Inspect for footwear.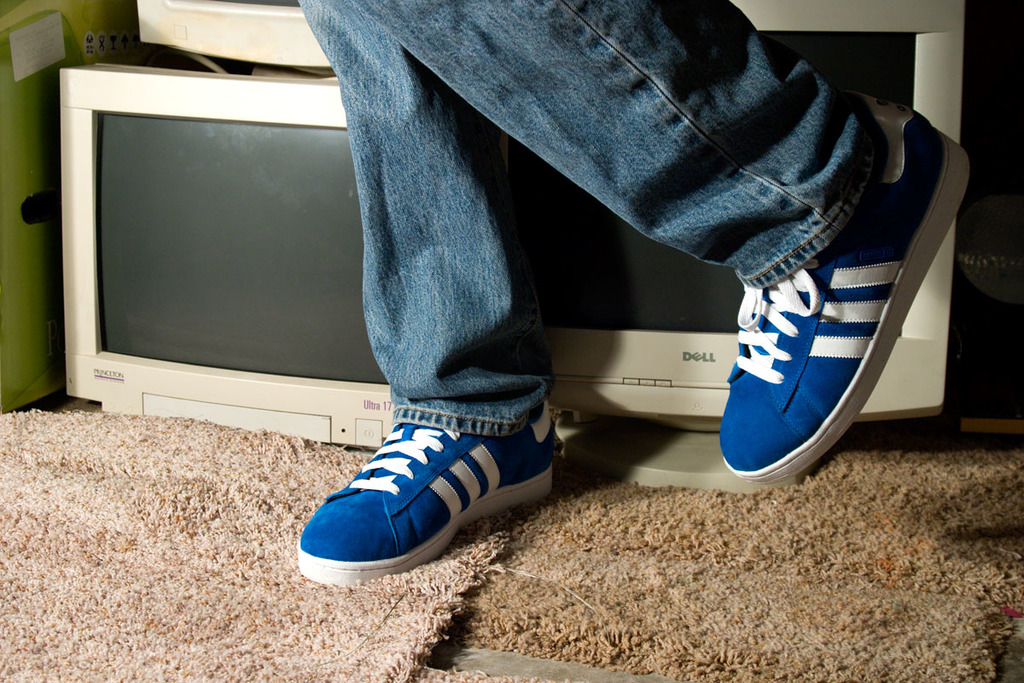
Inspection: bbox=[295, 396, 545, 590].
